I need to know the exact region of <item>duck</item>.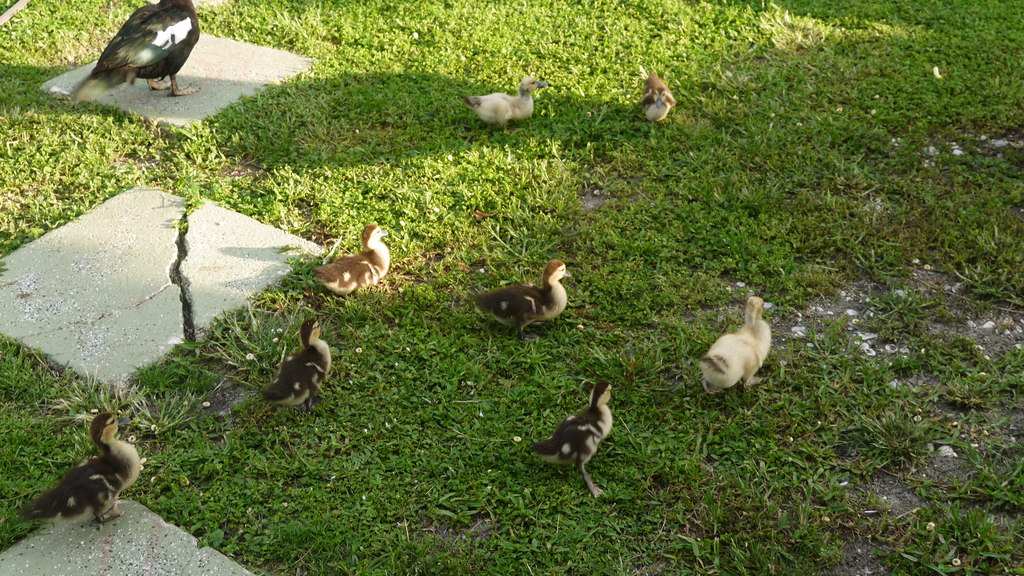
Region: [259,316,328,406].
